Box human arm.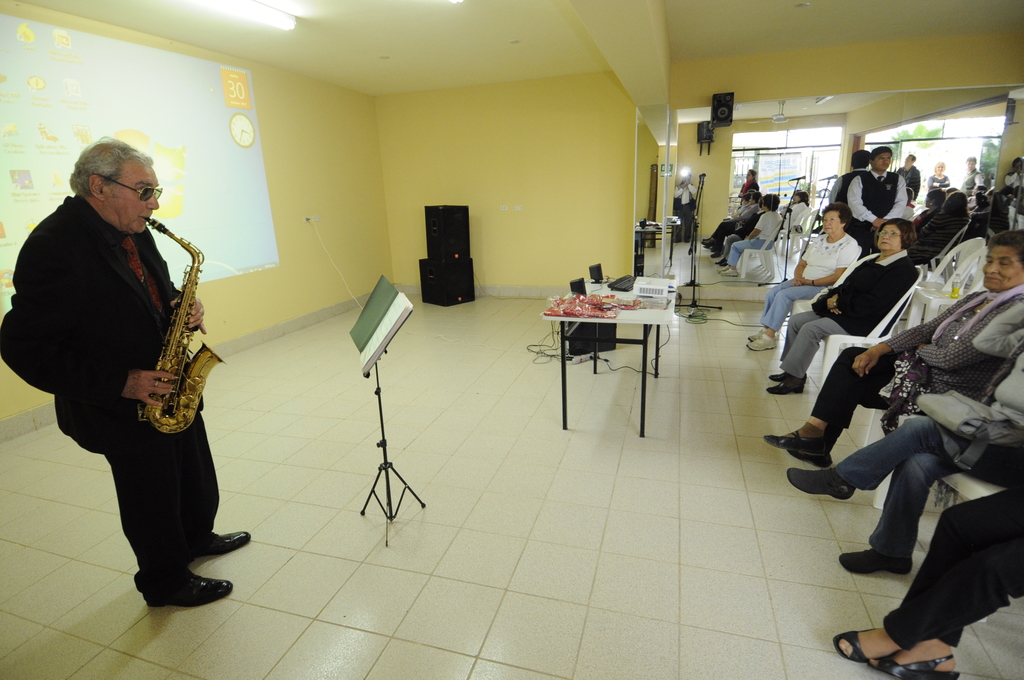
[749, 212, 768, 234].
